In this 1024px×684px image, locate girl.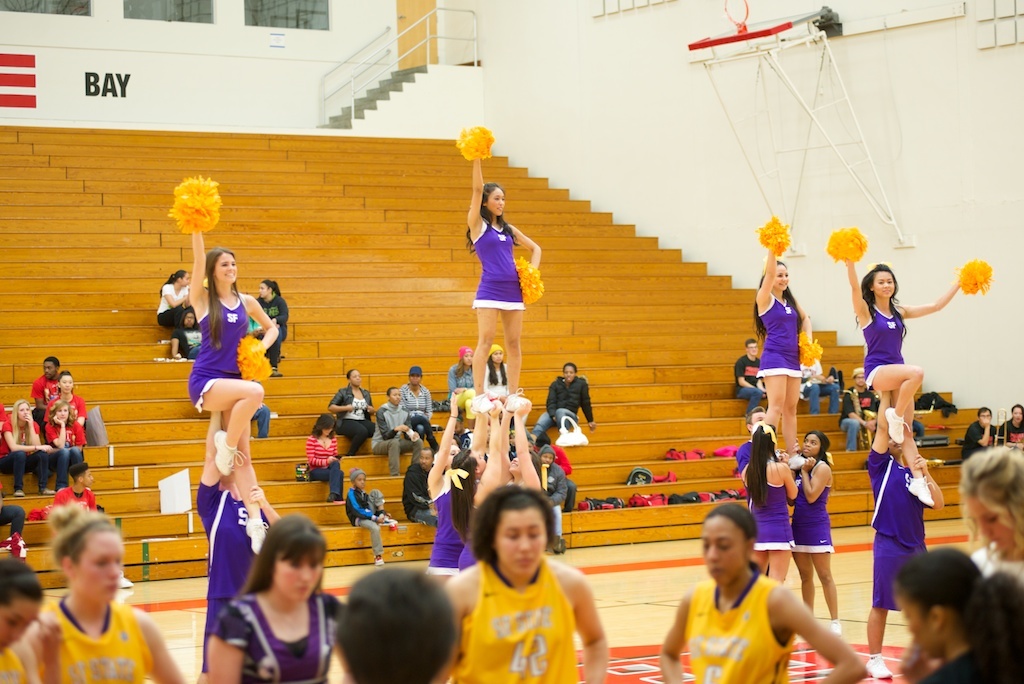
Bounding box: crop(658, 501, 869, 683).
